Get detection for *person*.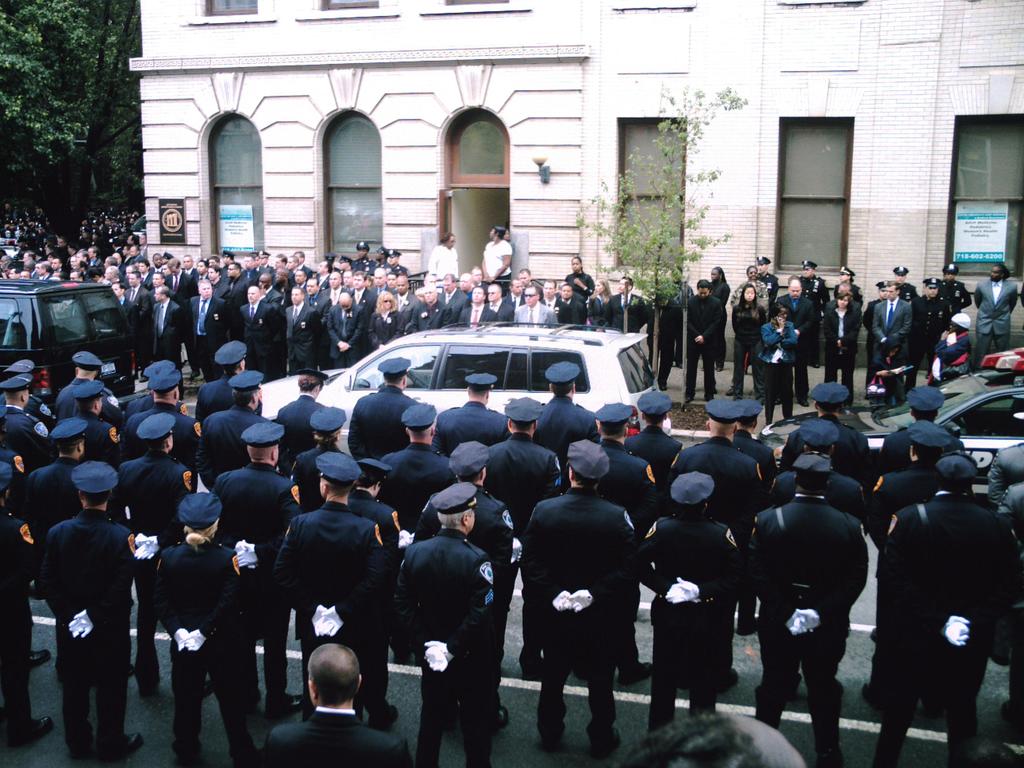
Detection: {"x1": 678, "y1": 281, "x2": 726, "y2": 406}.
